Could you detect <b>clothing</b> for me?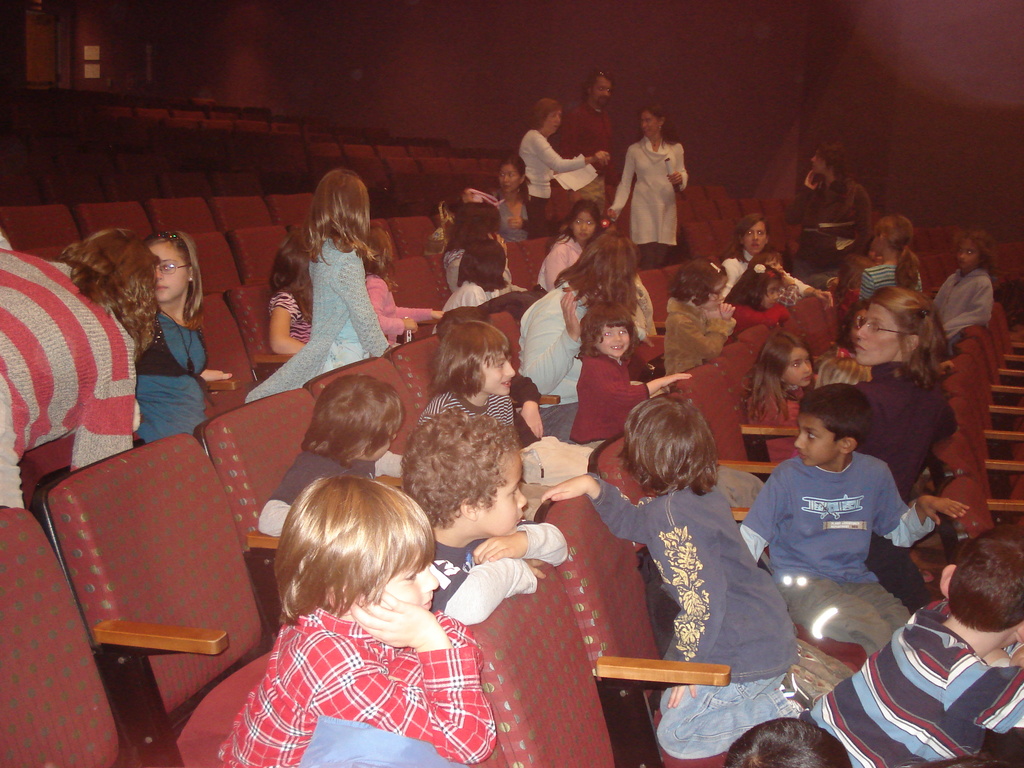
Detection result: bbox=[588, 474, 798, 757].
